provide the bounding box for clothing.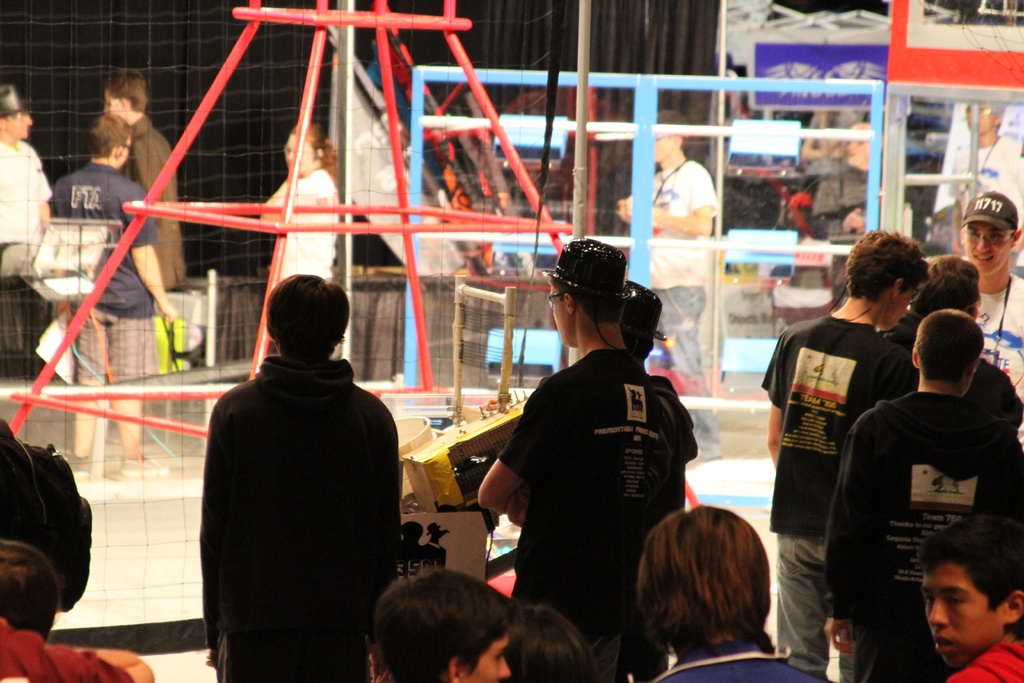
(left=955, top=625, right=1023, bottom=682).
